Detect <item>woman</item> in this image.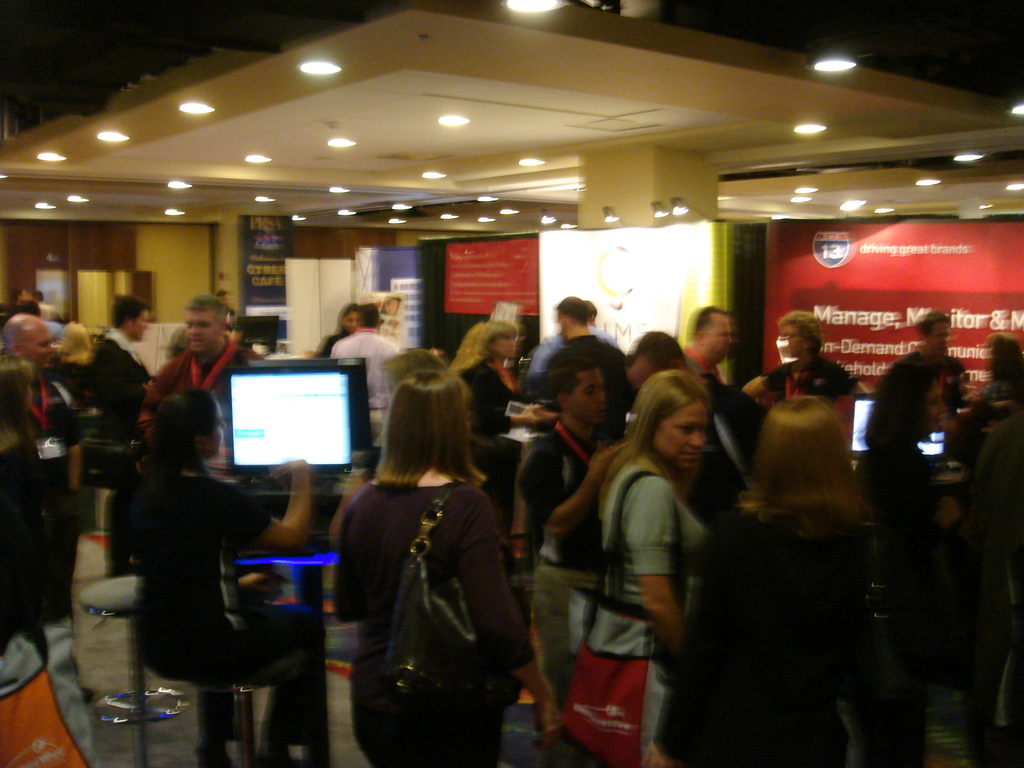
Detection: <bbox>568, 368, 714, 767</bbox>.
